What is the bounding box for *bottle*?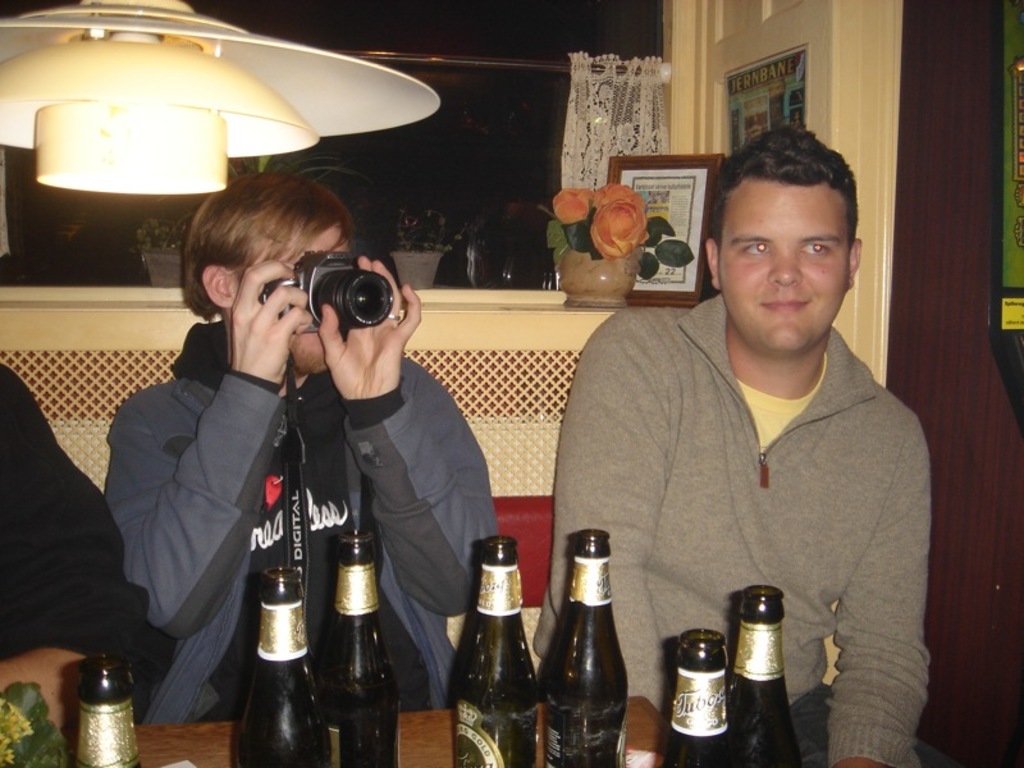
Rect(320, 521, 402, 767).
